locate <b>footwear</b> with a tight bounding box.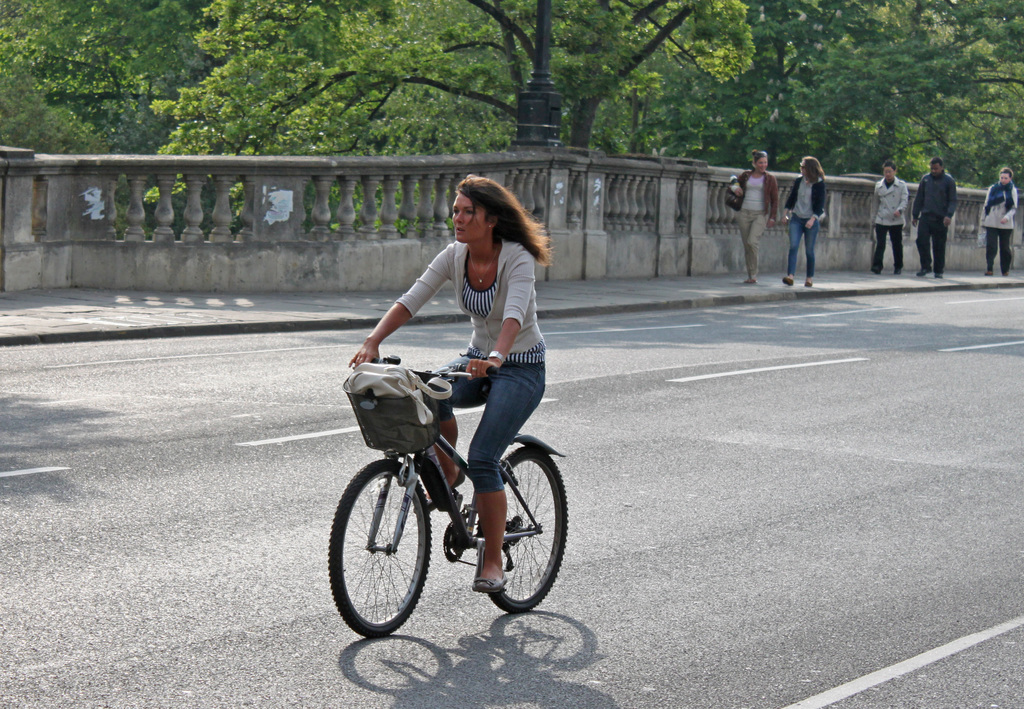
bbox=(870, 266, 882, 277).
